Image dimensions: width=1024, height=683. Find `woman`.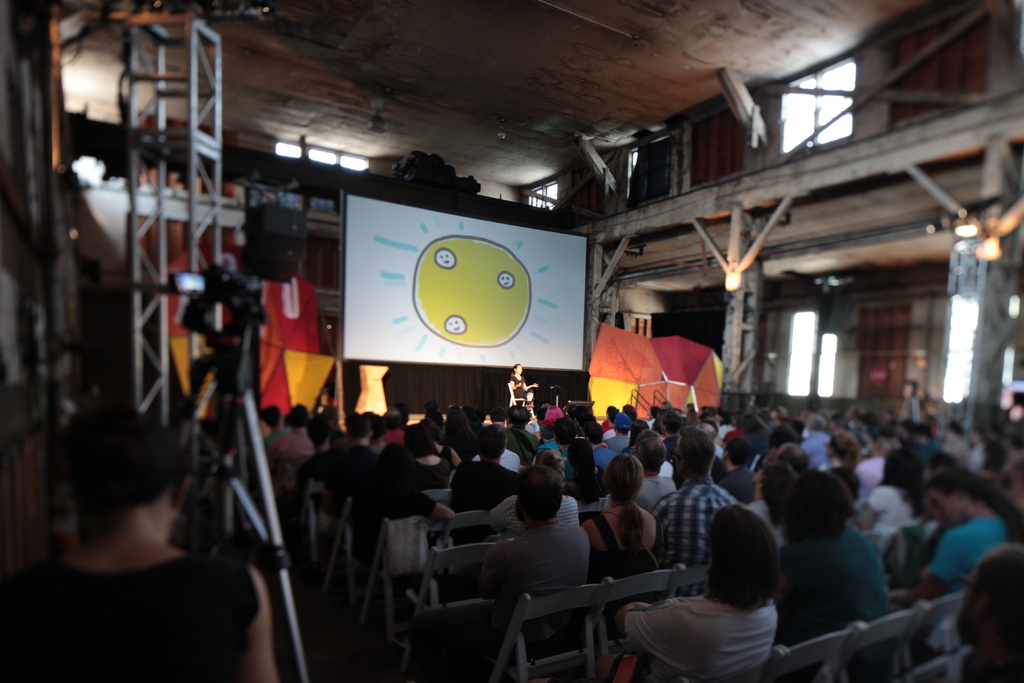
{"left": 885, "top": 472, "right": 1023, "bottom": 606}.
